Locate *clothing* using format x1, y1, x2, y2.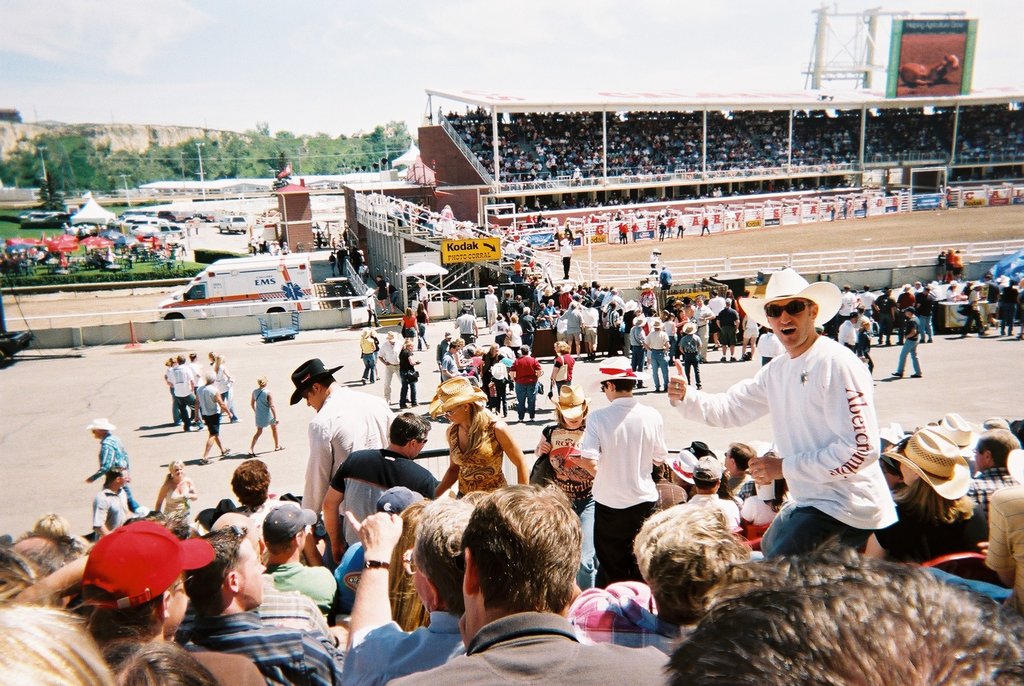
194, 383, 225, 437.
